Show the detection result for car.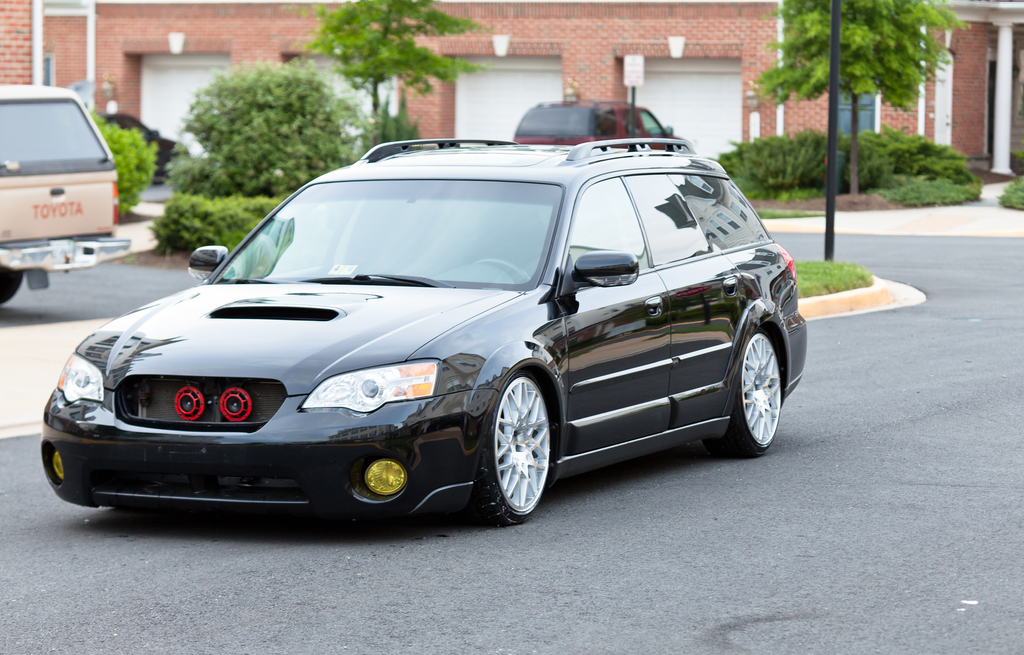
crop(40, 131, 812, 518).
